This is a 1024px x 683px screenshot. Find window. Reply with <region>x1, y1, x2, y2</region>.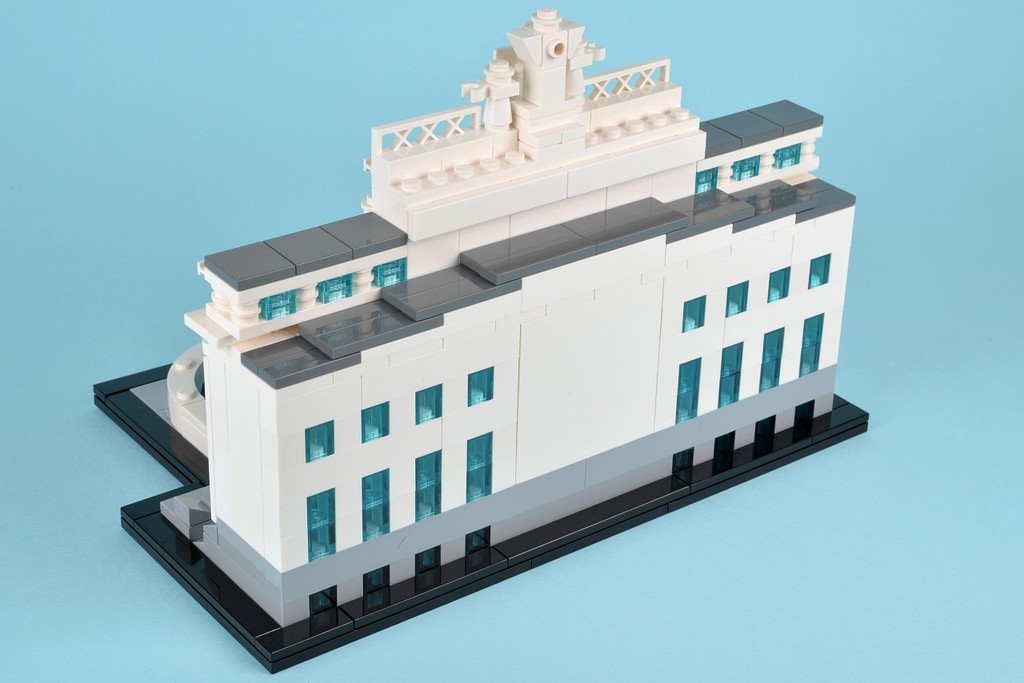
<region>726, 156, 762, 178</region>.
